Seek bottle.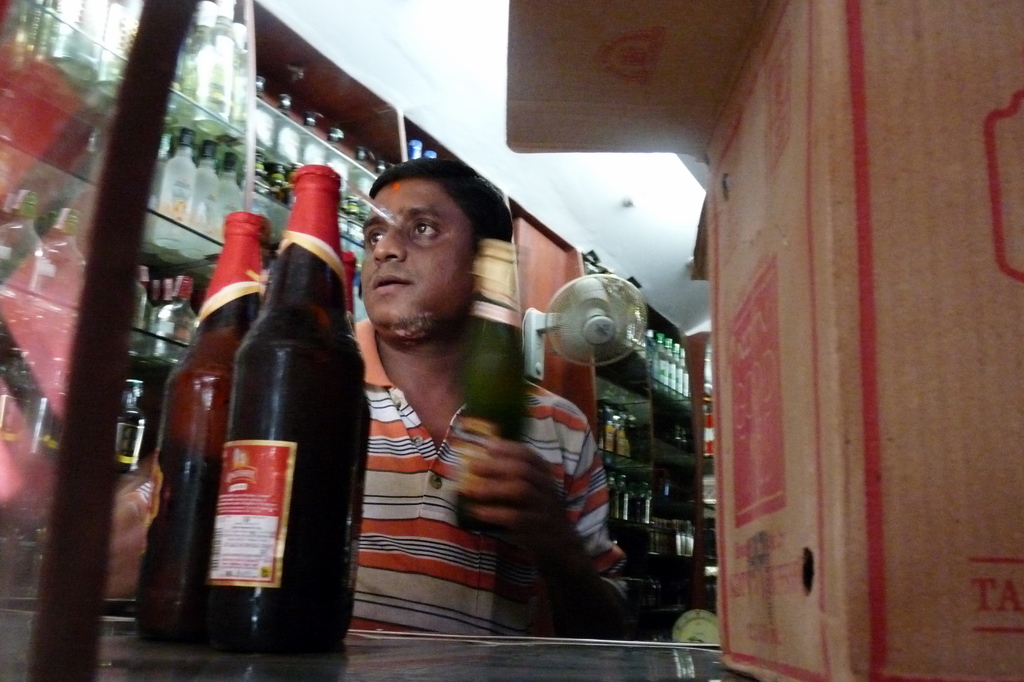
[left=39, top=191, right=84, bottom=300].
